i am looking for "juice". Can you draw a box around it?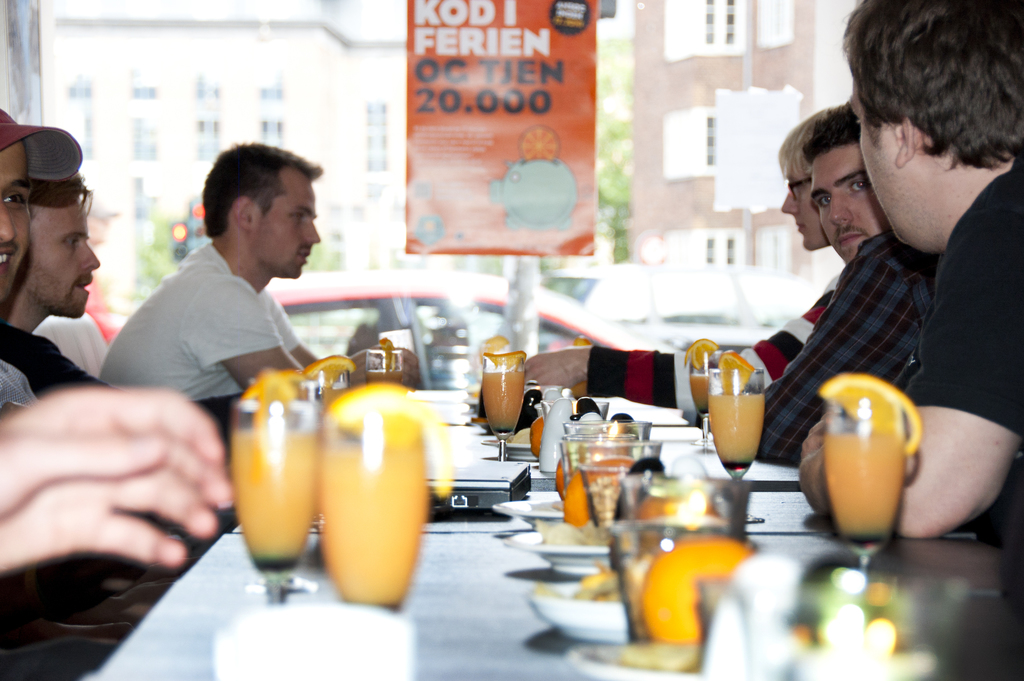
Sure, the bounding box is pyautogui.locateOnScreen(706, 389, 763, 476).
